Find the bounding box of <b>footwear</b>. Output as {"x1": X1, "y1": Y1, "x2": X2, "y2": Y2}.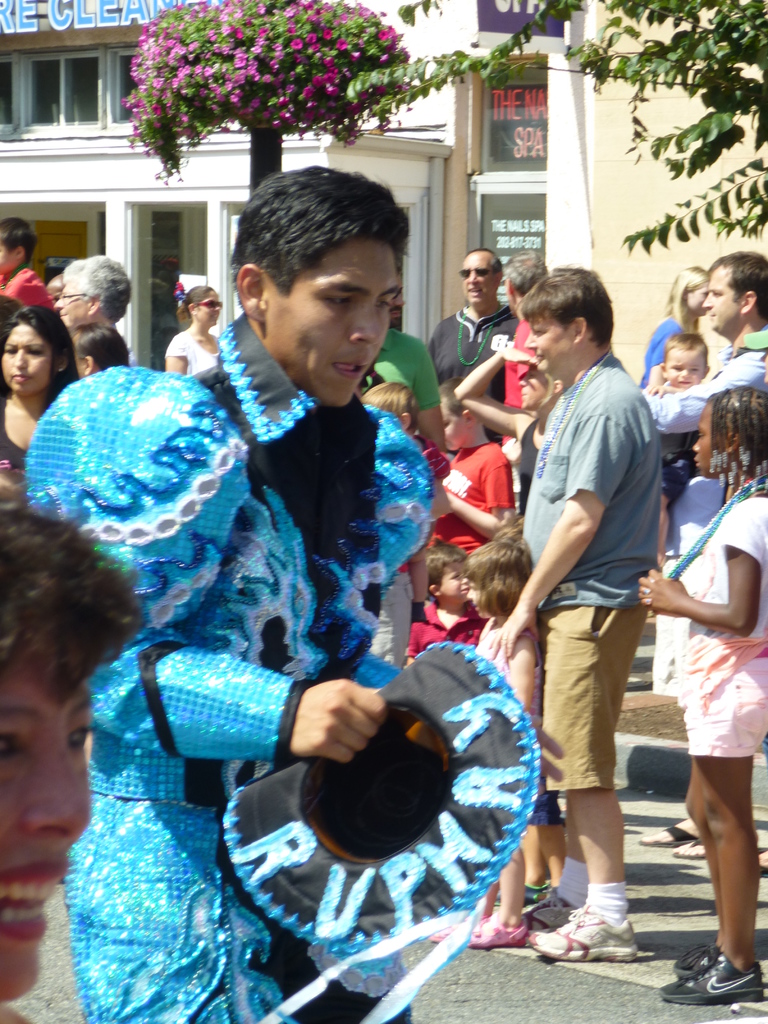
{"x1": 426, "y1": 918, "x2": 529, "y2": 953}.
